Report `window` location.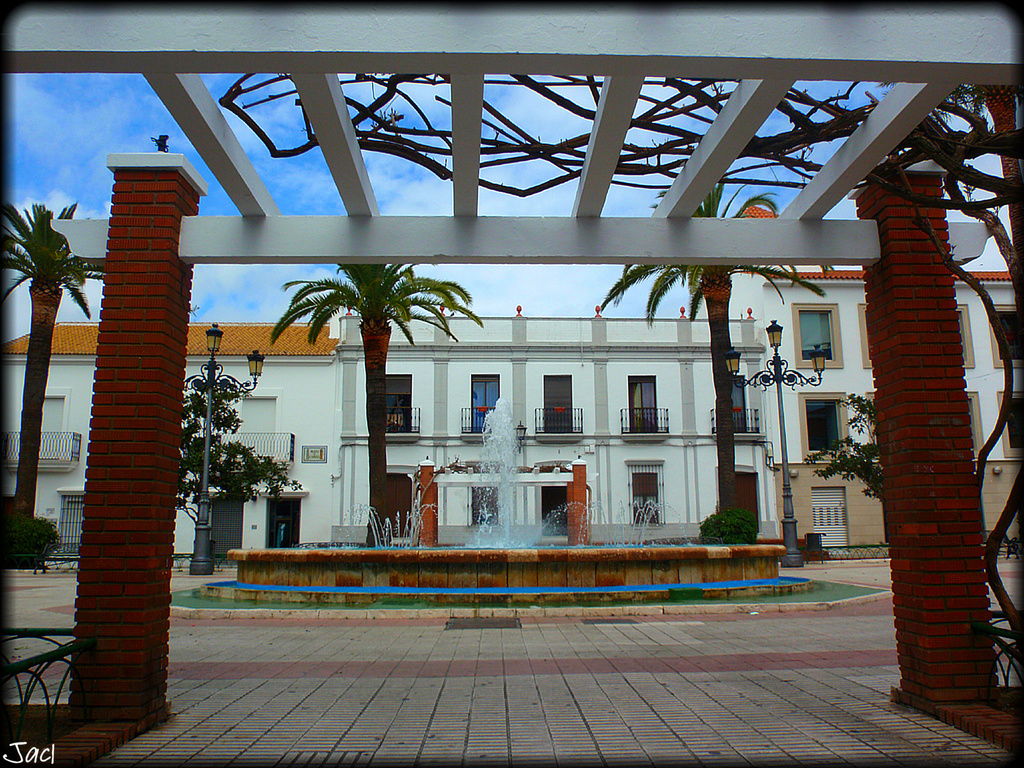
Report: (left=994, top=391, right=1023, bottom=454).
